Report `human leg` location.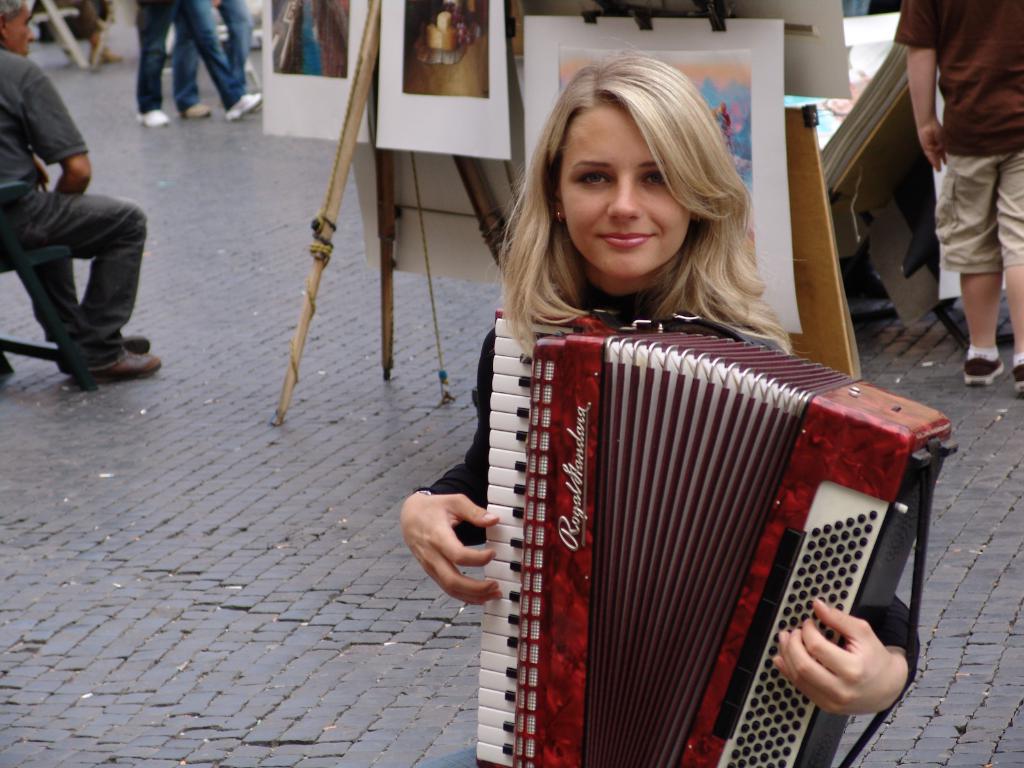
Report: (13, 186, 170, 365).
